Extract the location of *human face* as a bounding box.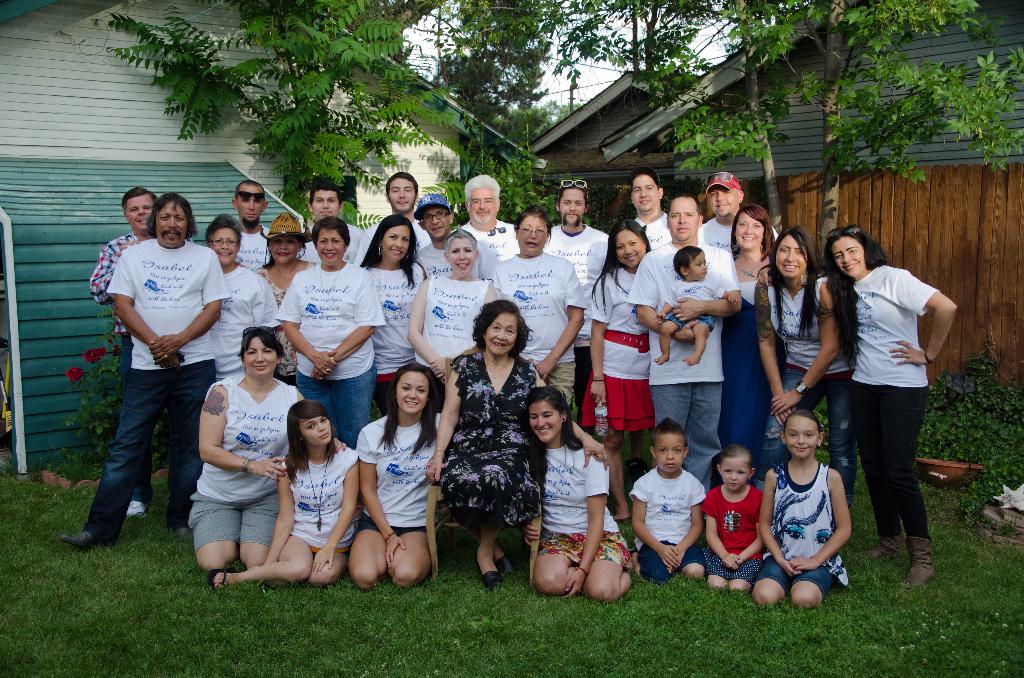
bbox(733, 213, 763, 249).
